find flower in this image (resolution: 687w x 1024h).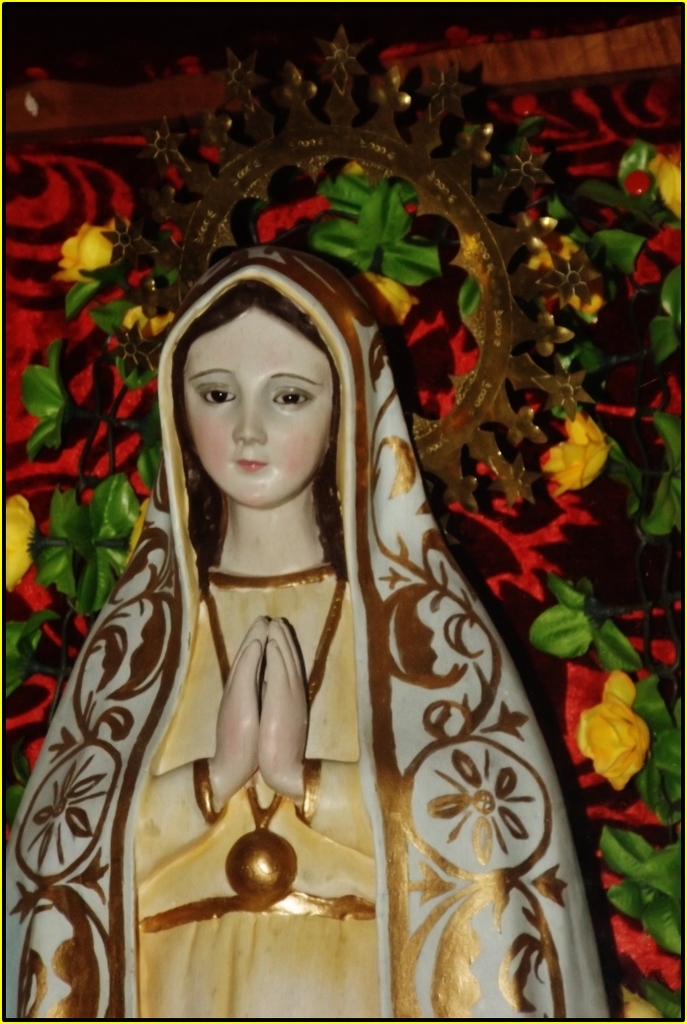
(left=574, top=664, right=652, bottom=800).
